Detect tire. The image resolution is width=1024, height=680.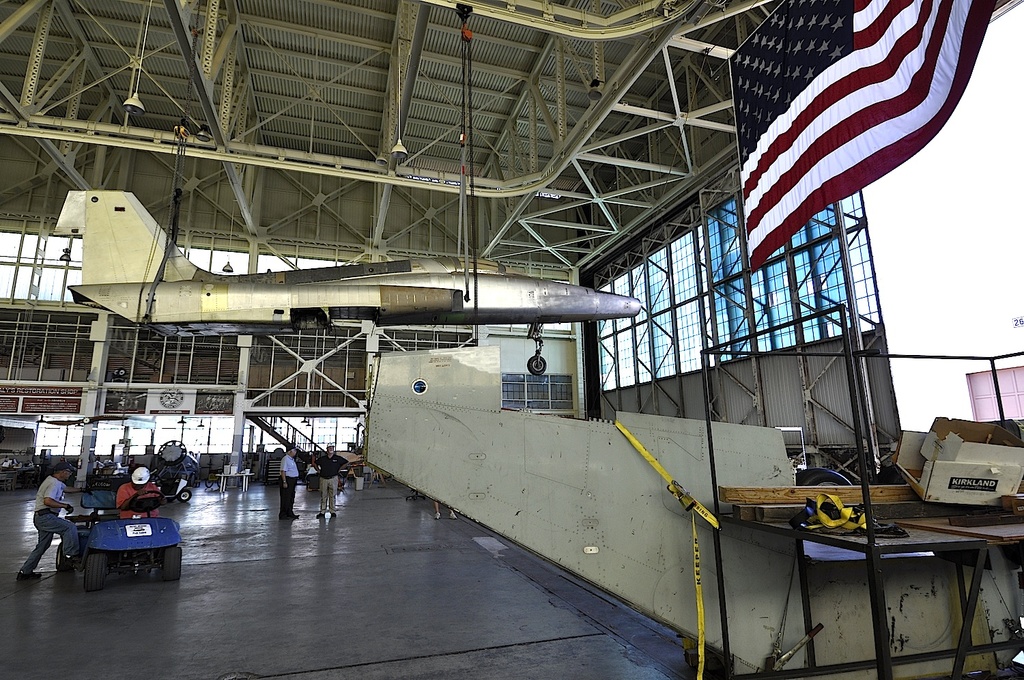
box=[179, 490, 191, 501].
